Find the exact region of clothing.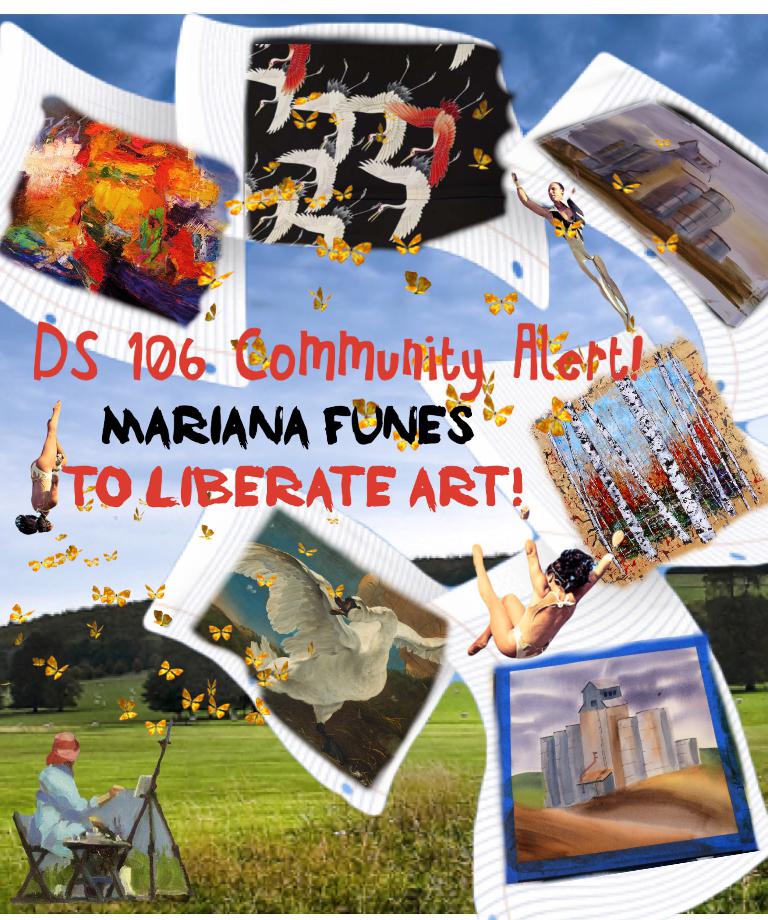
Exact region: detection(26, 753, 117, 860).
